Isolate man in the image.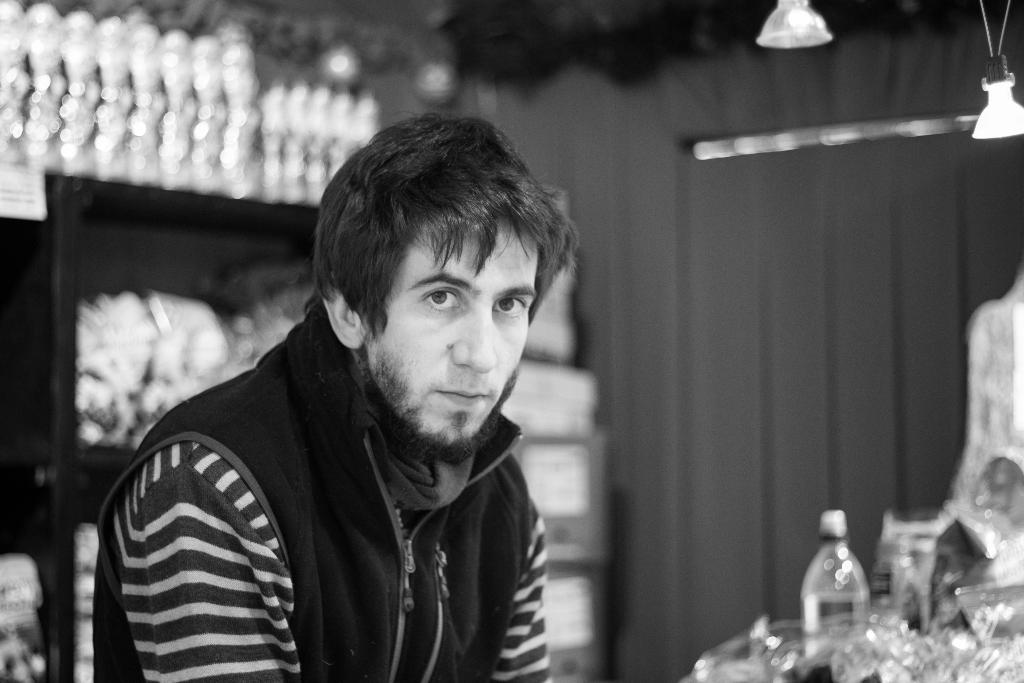
Isolated region: (93,104,646,680).
